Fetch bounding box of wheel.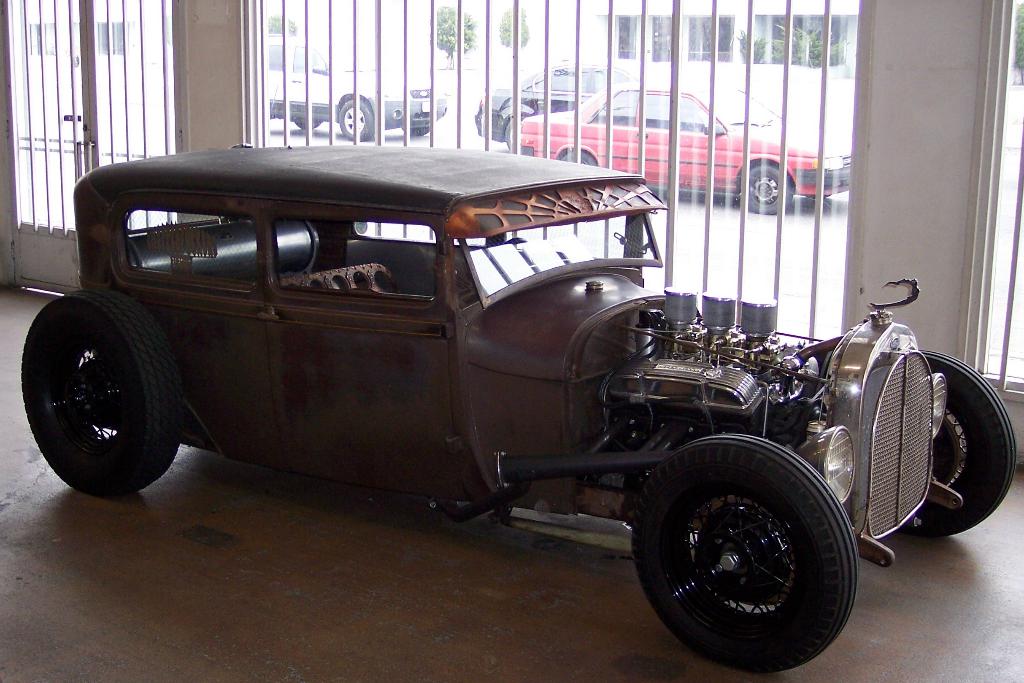
Bbox: {"x1": 497, "y1": 235, "x2": 537, "y2": 265}.
